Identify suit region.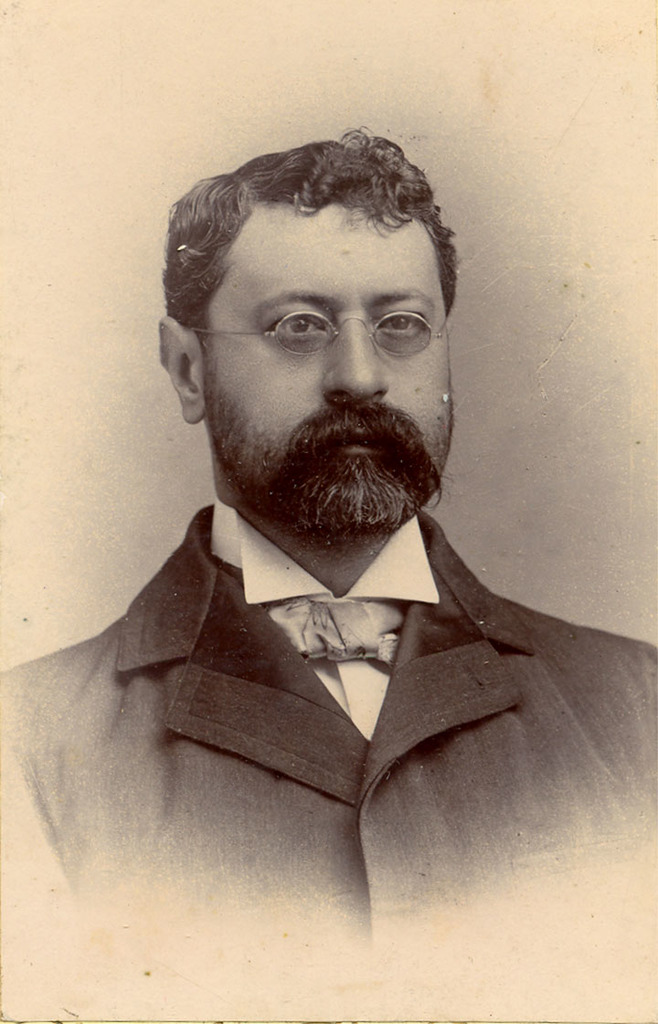
Region: box(0, 501, 657, 1023).
